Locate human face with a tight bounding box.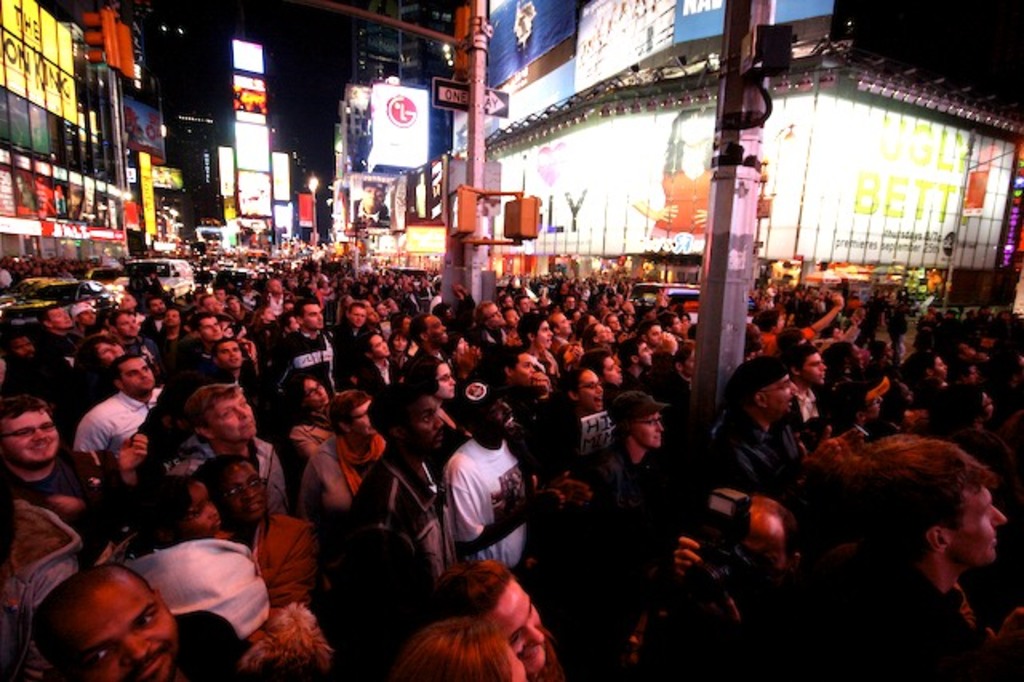
crop(123, 359, 150, 397).
